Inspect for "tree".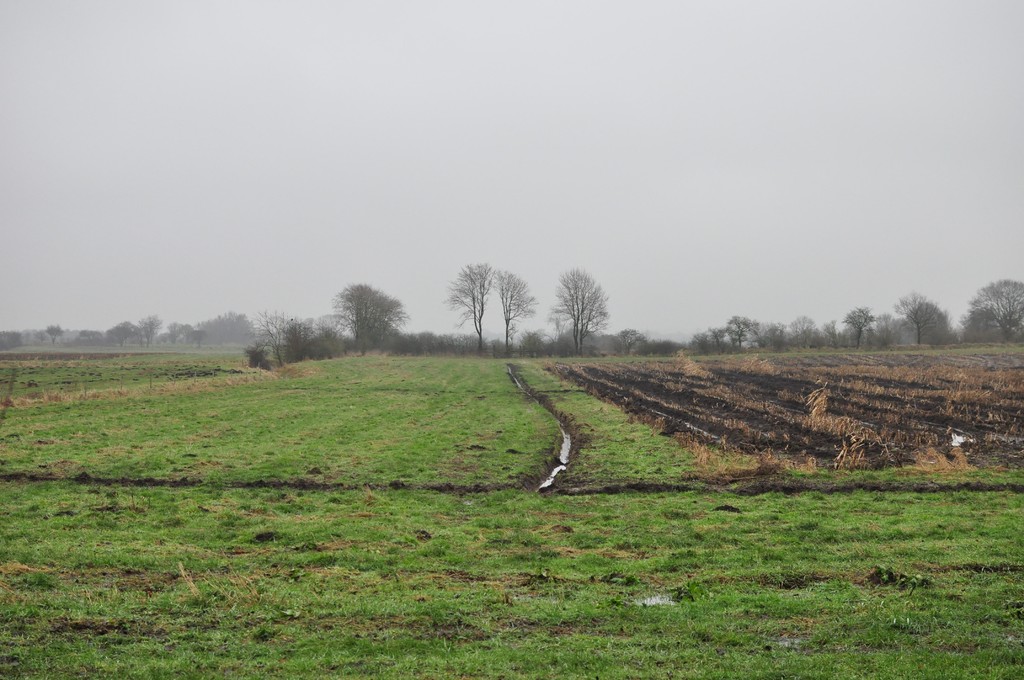
Inspection: <bbox>495, 264, 540, 355</bbox>.
